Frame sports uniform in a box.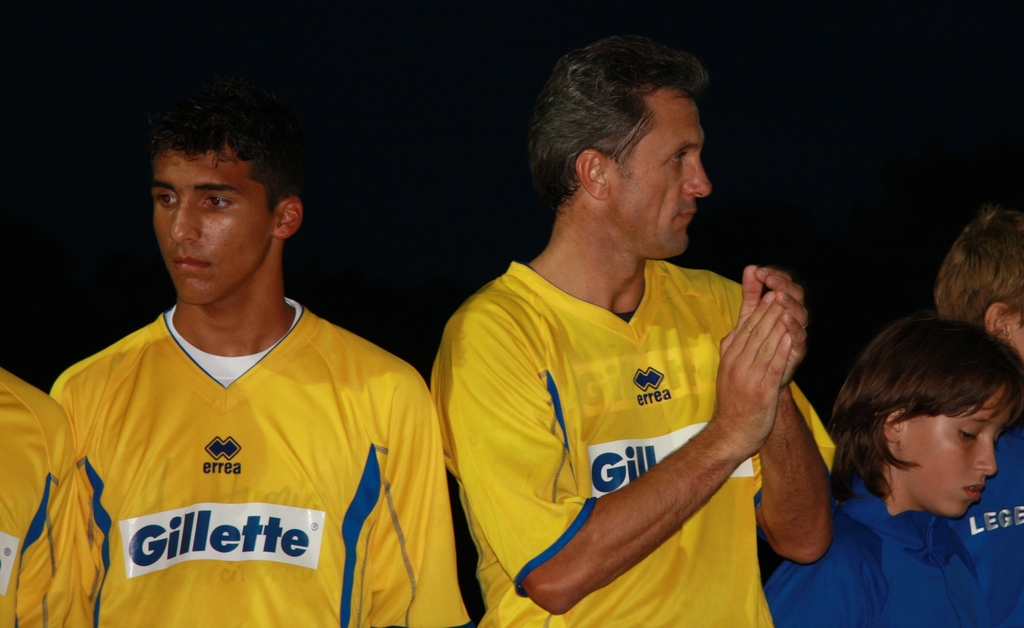
region(0, 356, 93, 627).
